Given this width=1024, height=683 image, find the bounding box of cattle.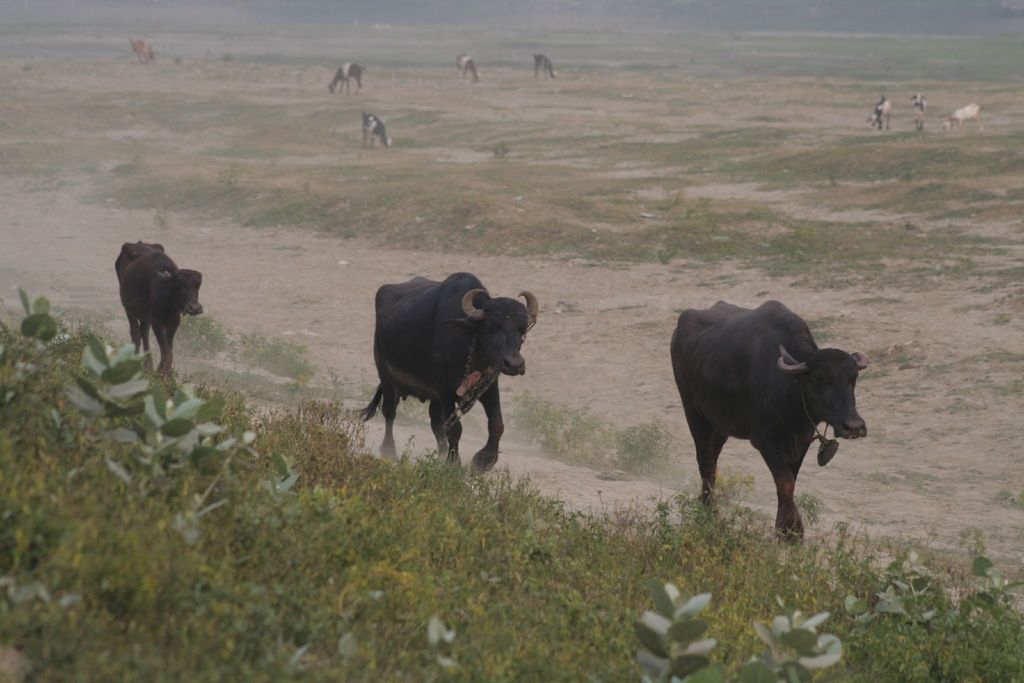
box(329, 62, 366, 95).
